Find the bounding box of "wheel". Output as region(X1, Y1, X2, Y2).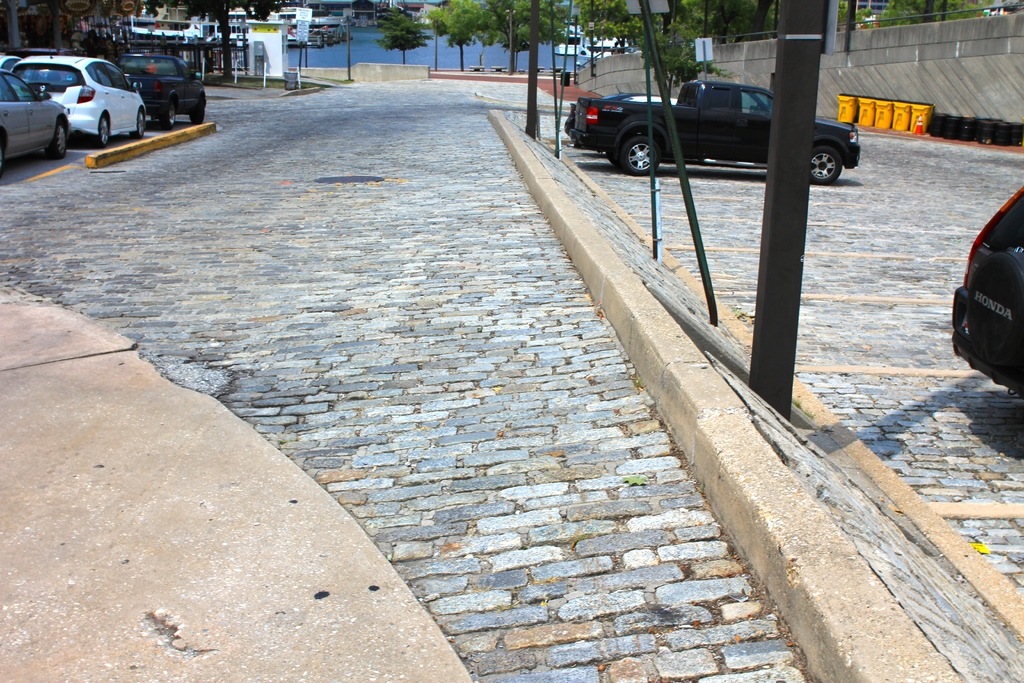
region(188, 108, 204, 123).
